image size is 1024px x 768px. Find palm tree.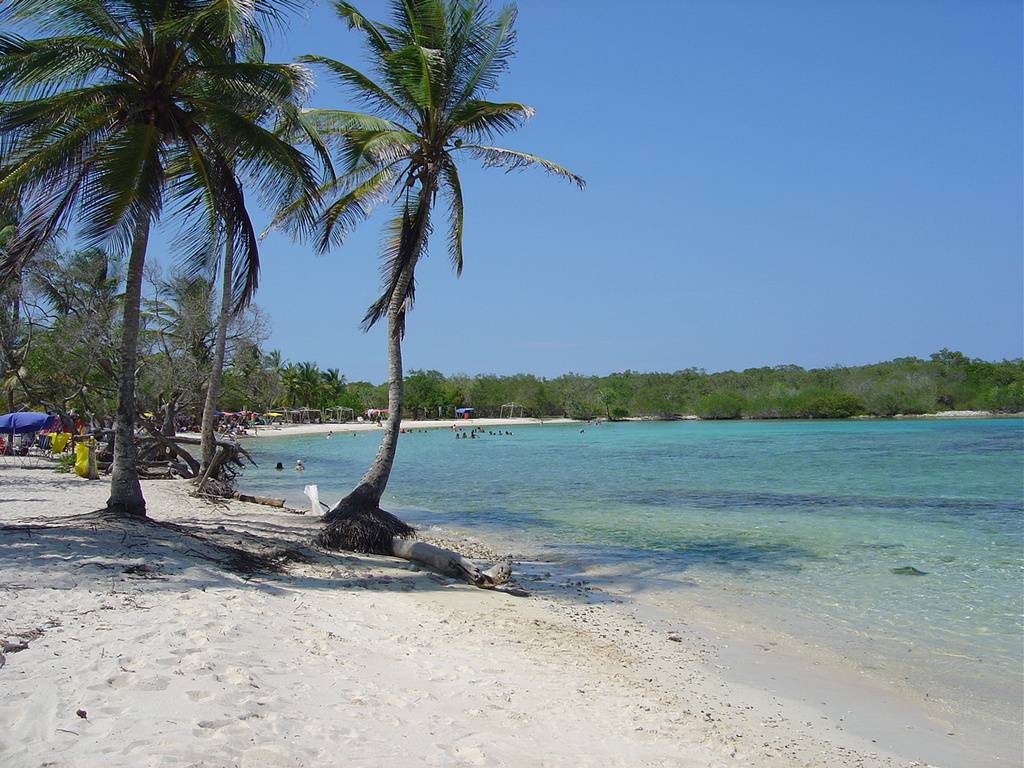
BBox(0, 0, 236, 462).
